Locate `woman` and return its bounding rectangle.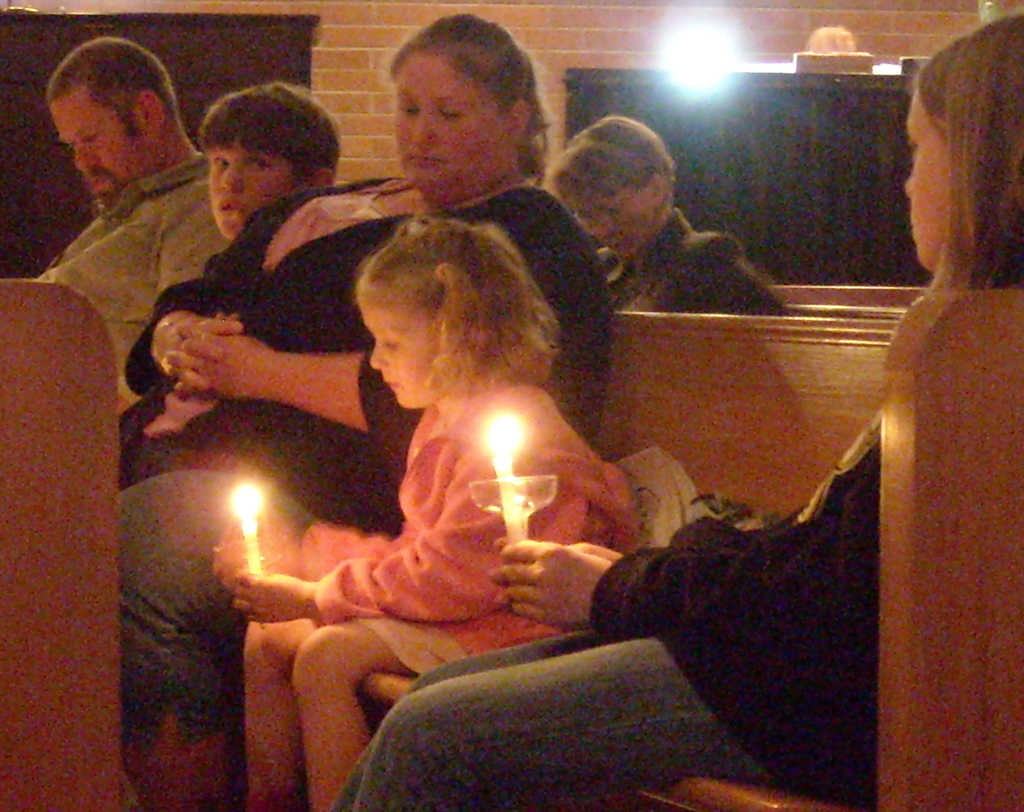
bbox=(112, 15, 611, 811).
